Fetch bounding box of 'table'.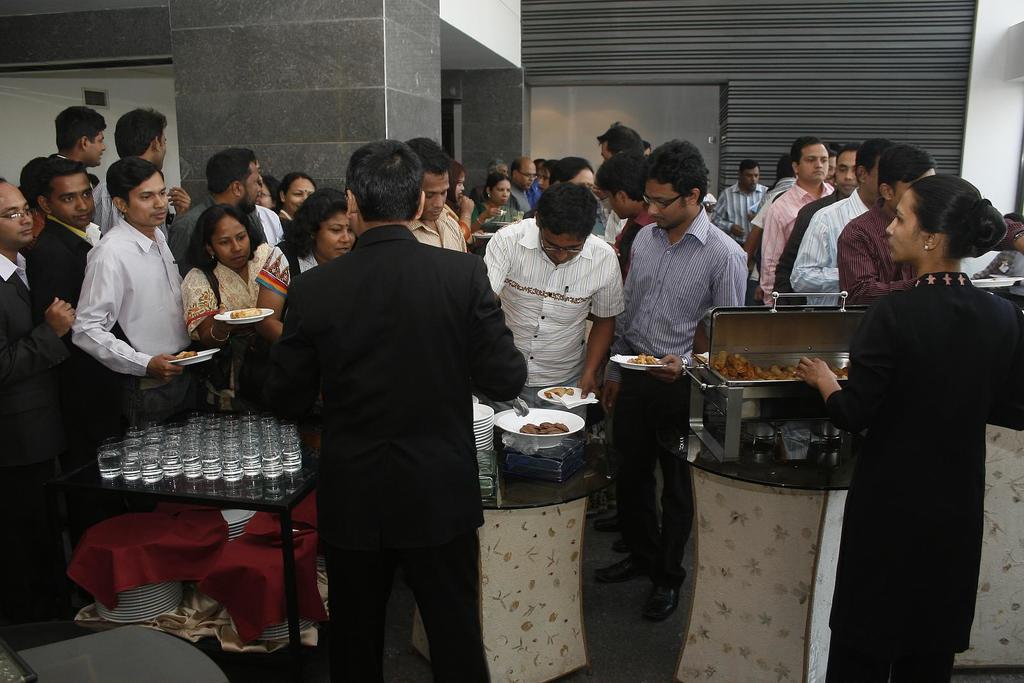
Bbox: 410,461,614,682.
